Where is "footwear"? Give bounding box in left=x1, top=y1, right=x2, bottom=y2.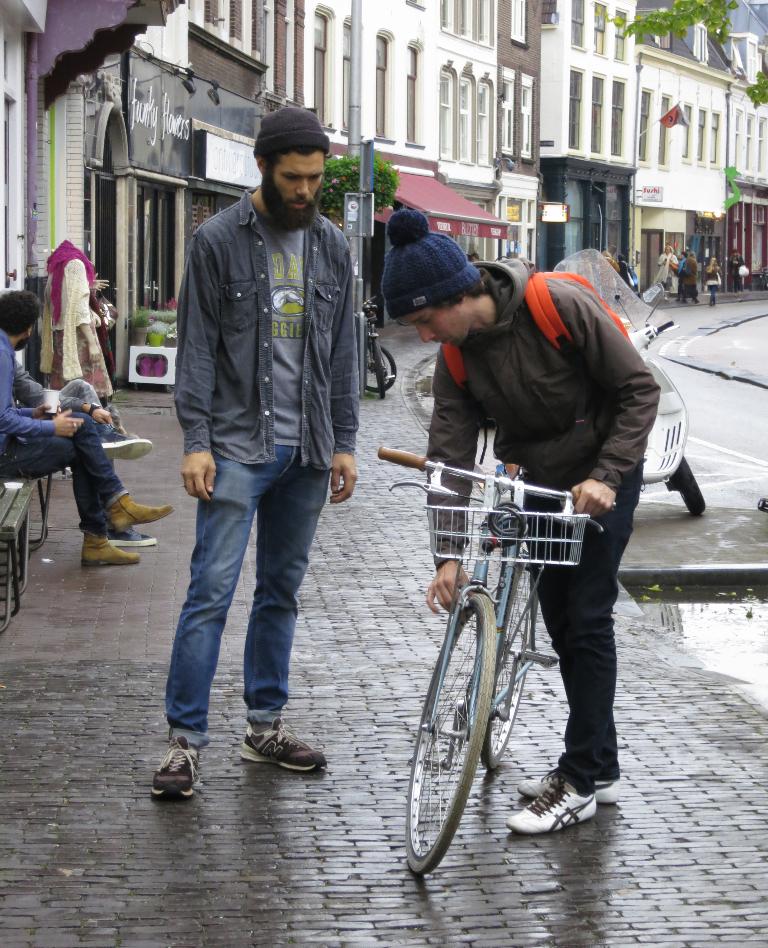
left=505, top=773, right=601, bottom=836.
